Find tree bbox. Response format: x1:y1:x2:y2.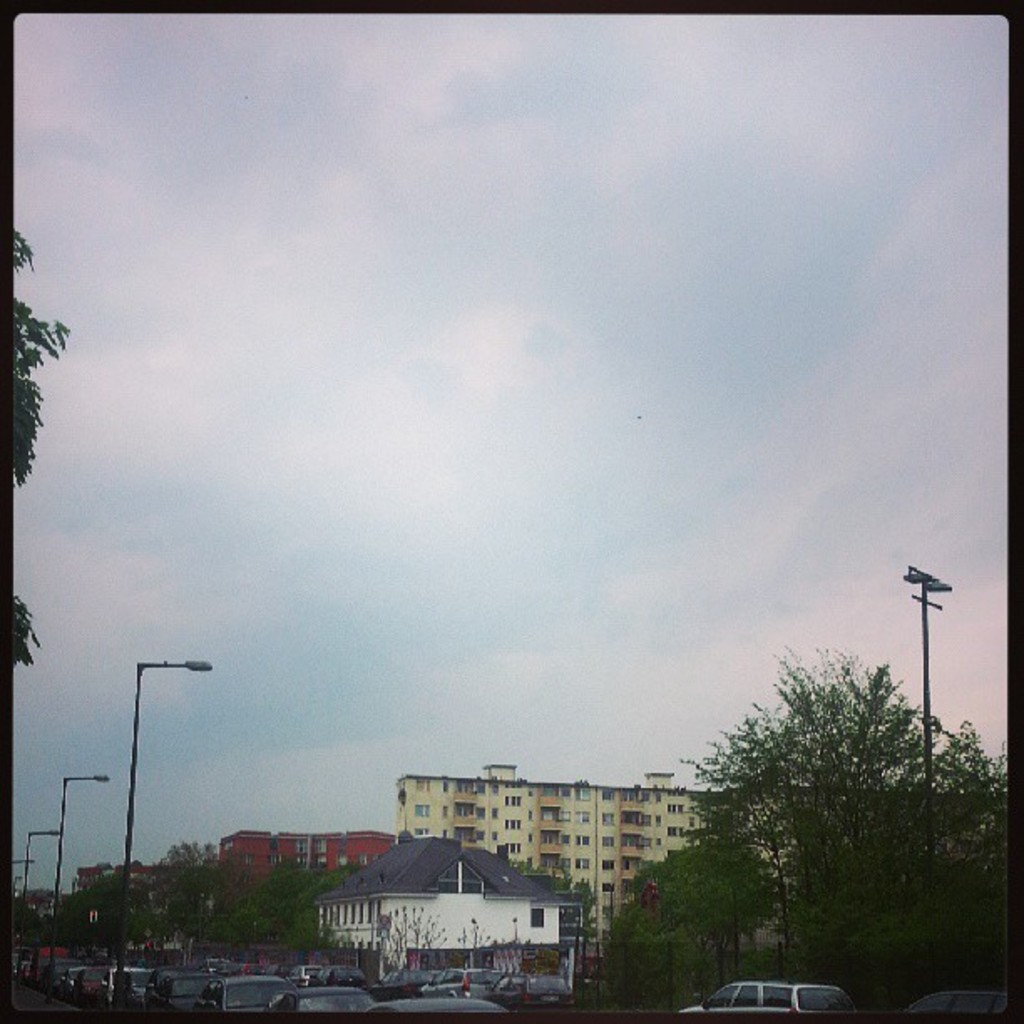
167:840:218:867.
